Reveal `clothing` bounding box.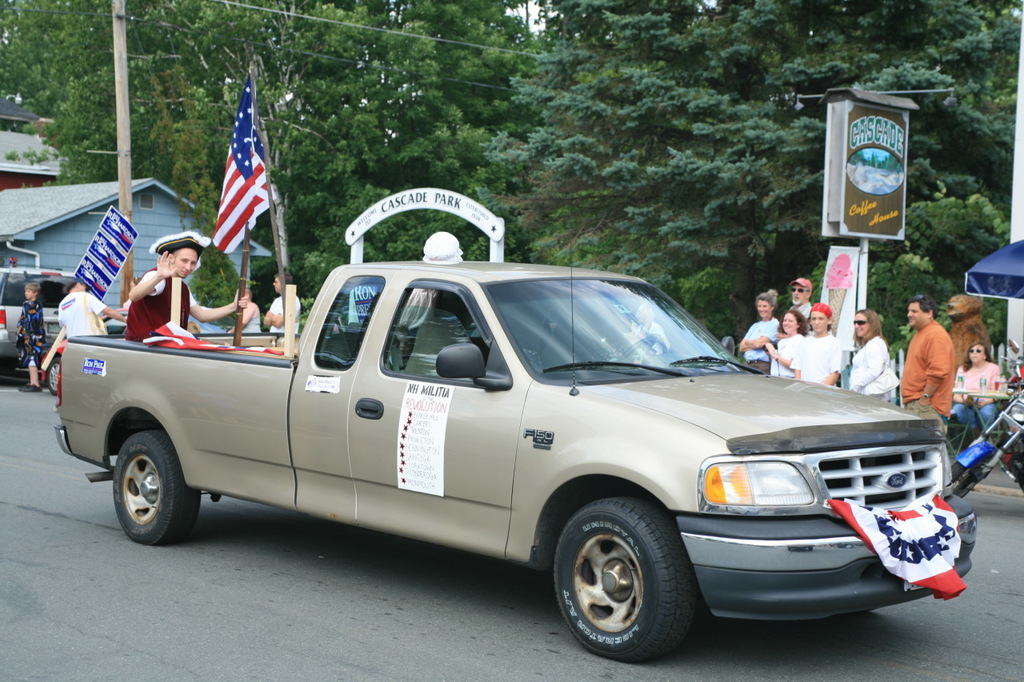
Revealed: bbox=(790, 301, 809, 320).
